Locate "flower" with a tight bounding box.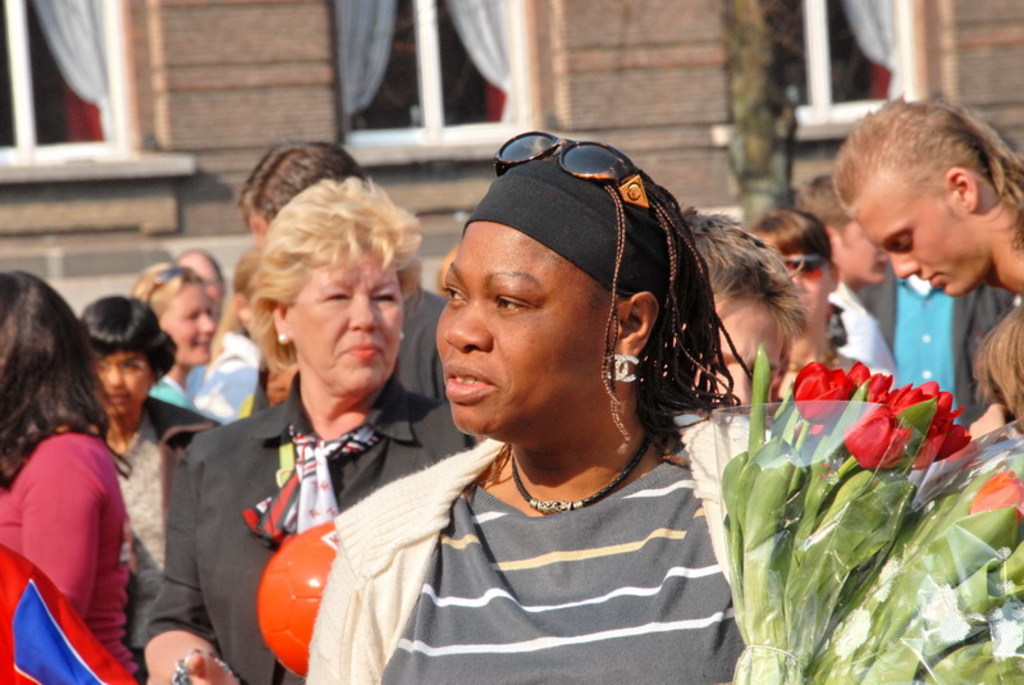
841,410,901,475.
